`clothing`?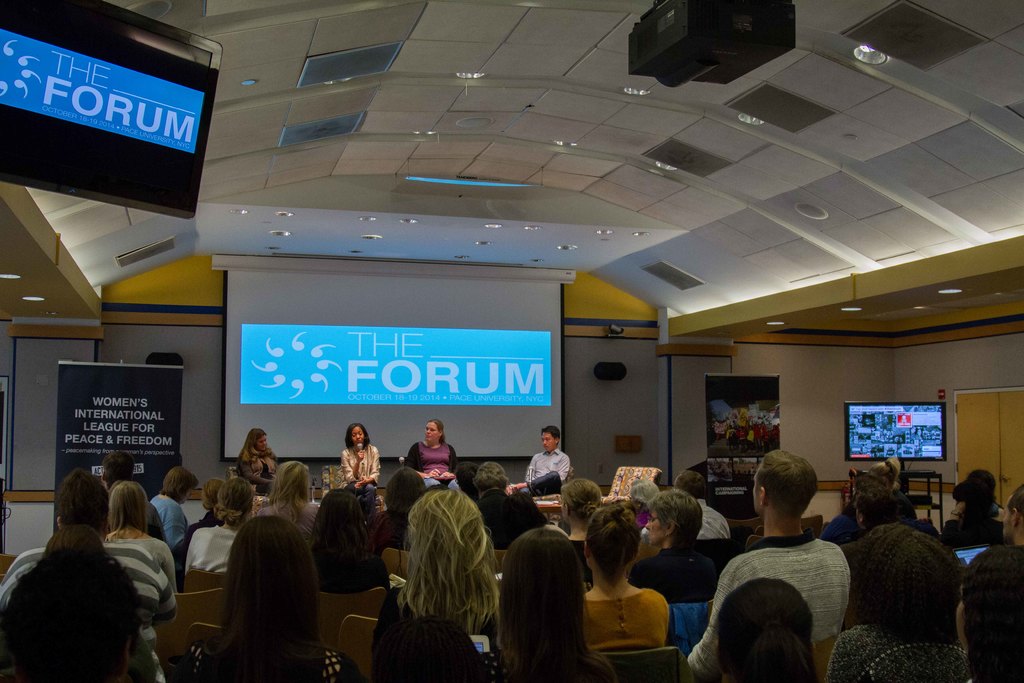
x1=187, y1=644, x2=349, y2=682
